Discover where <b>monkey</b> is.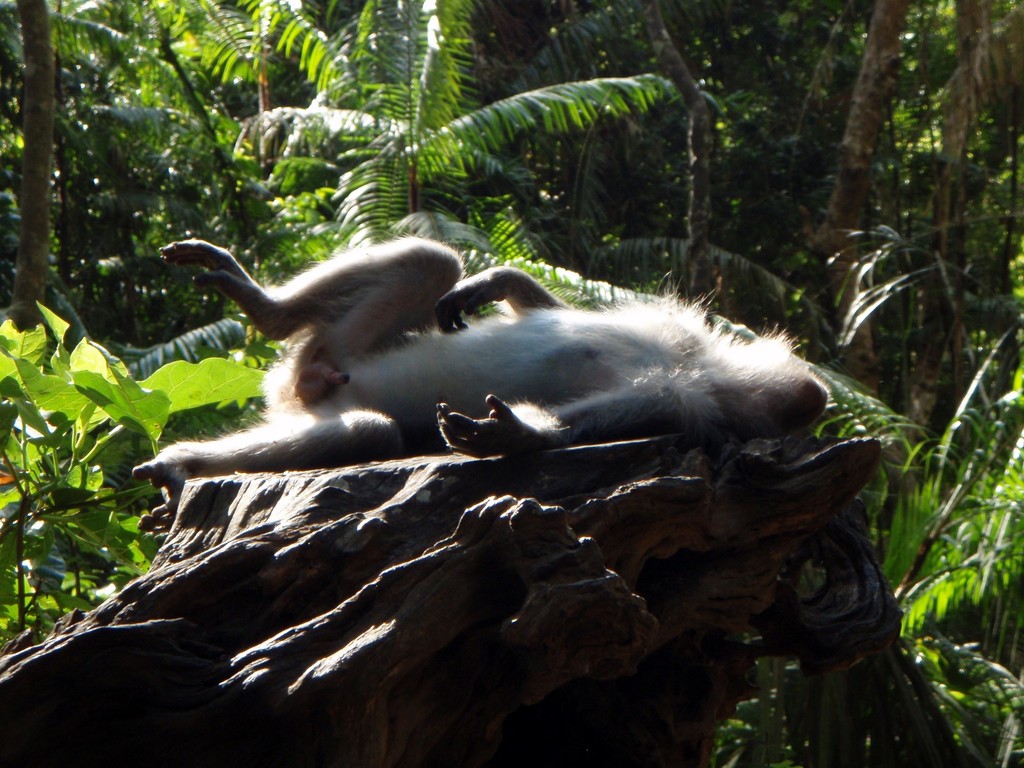
Discovered at 172/223/806/493.
